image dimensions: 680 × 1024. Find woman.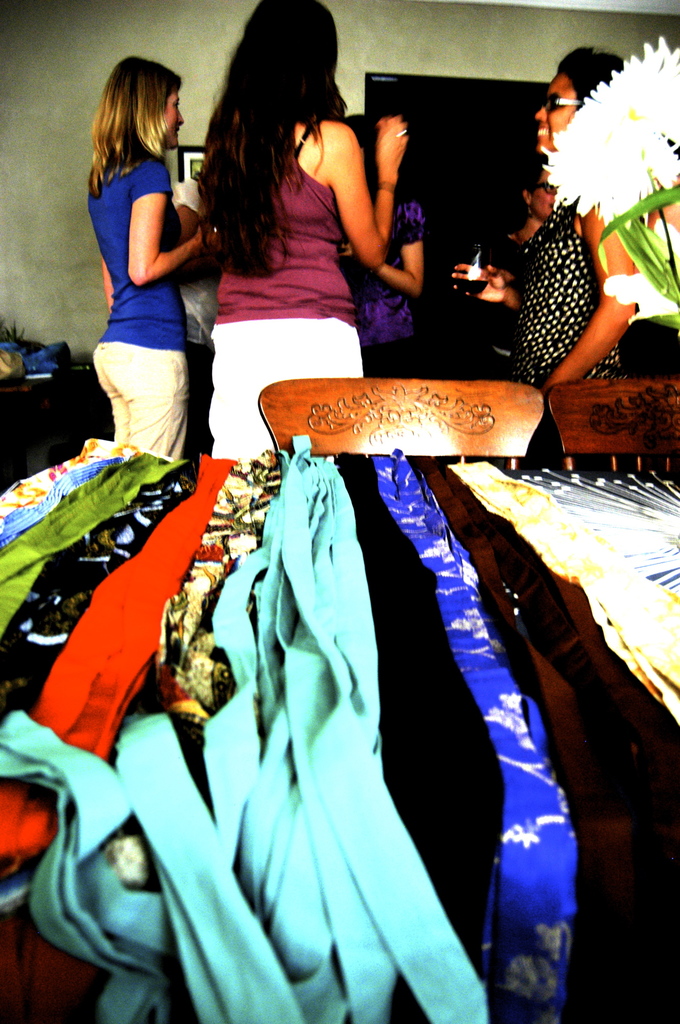
[left=446, top=47, right=647, bottom=405].
